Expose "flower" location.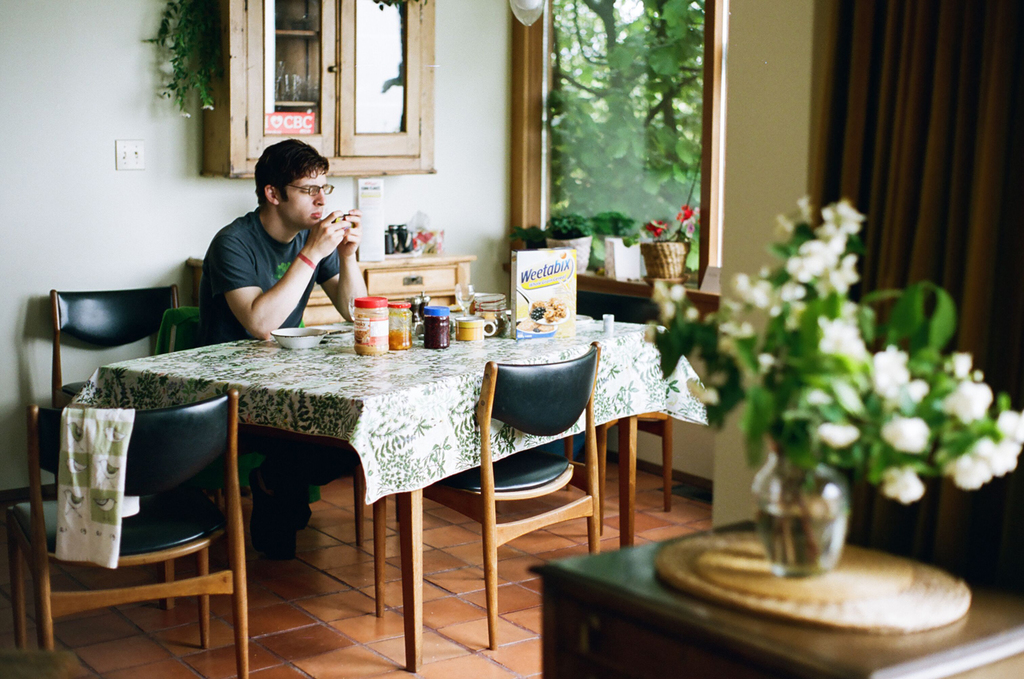
Exposed at [x1=816, y1=318, x2=869, y2=359].
